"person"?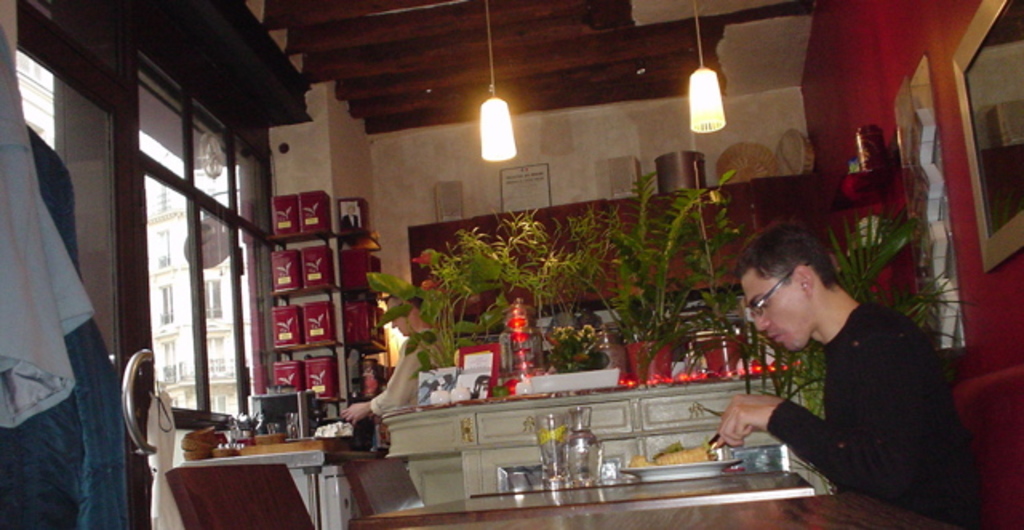
718, 207, 979, 529
